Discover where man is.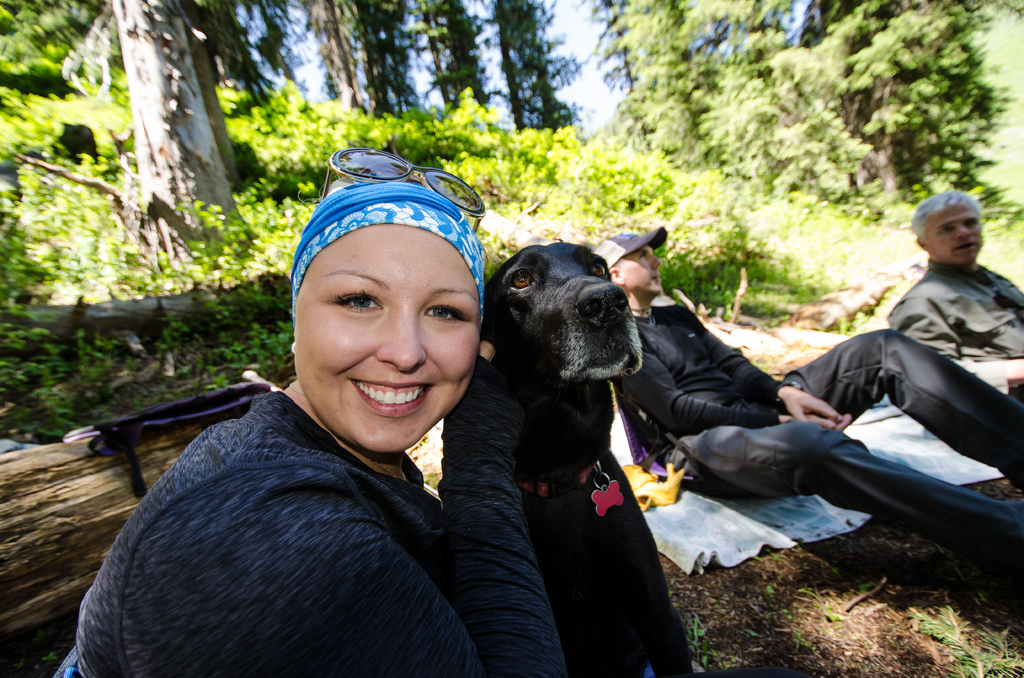
Discovered at rect(881, 188, 1023, 408).
